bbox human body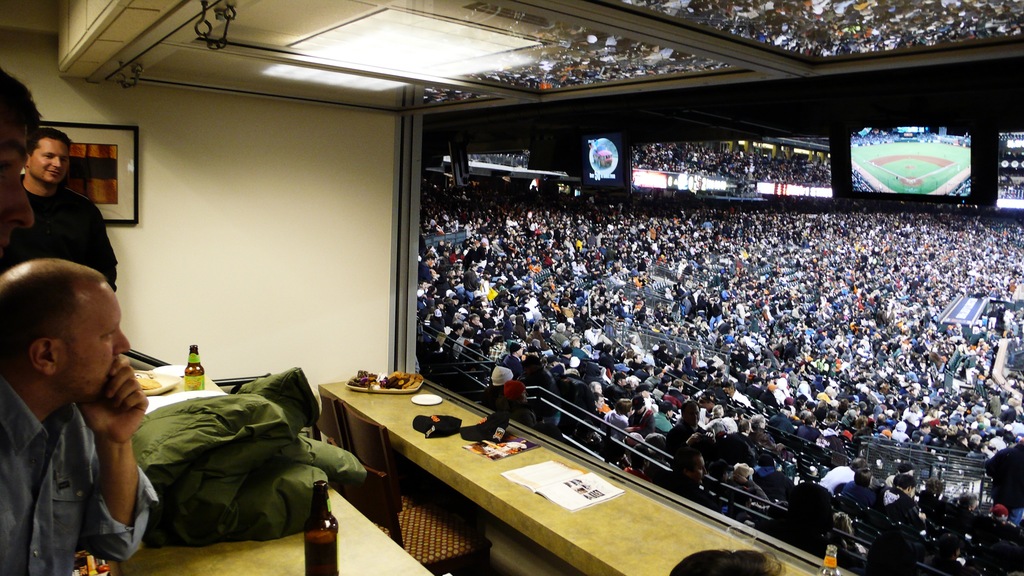
pyautogui.locateOnScreen(605, 324, 612, 339)
